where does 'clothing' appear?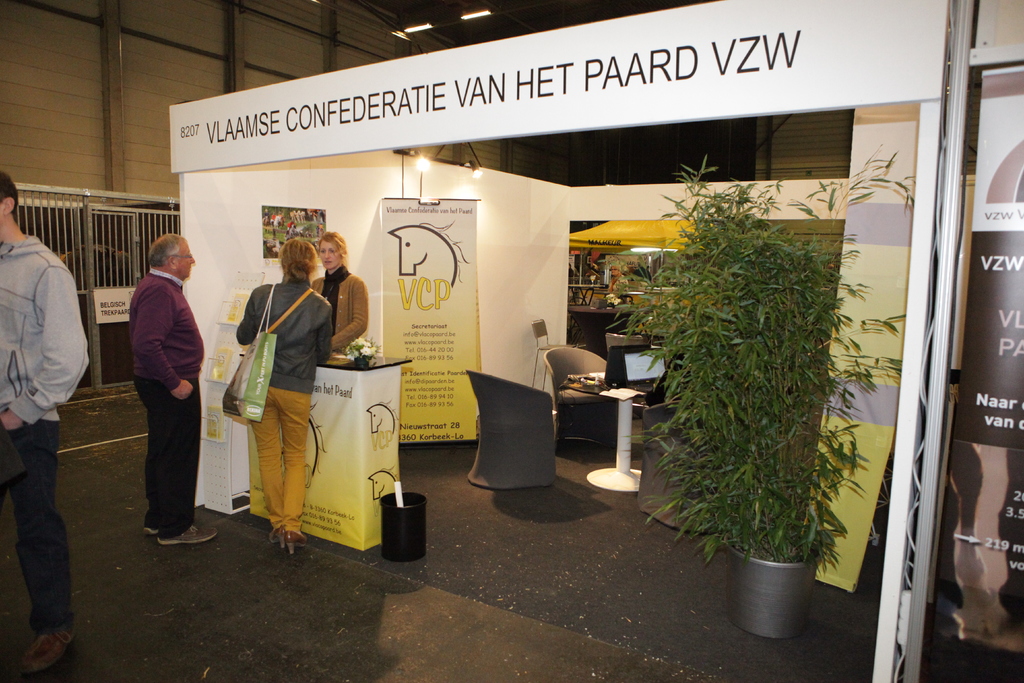
Appears at (120,267,207,533).
